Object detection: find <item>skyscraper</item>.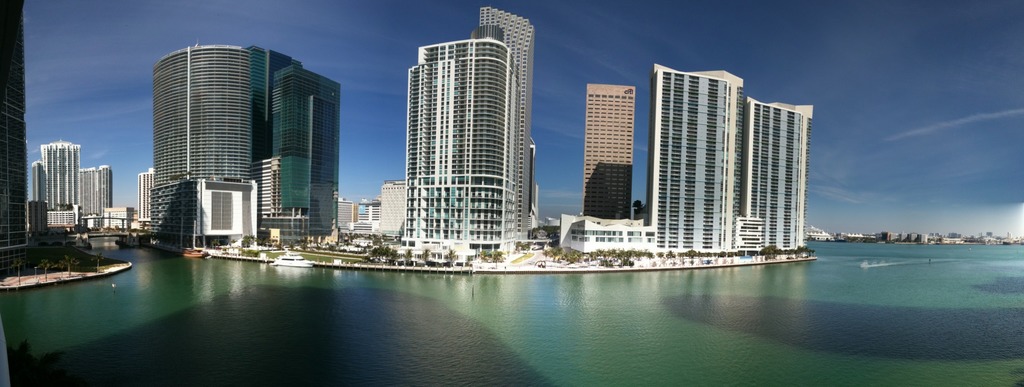
[left=83, top=162, right=118, bottom=234].
